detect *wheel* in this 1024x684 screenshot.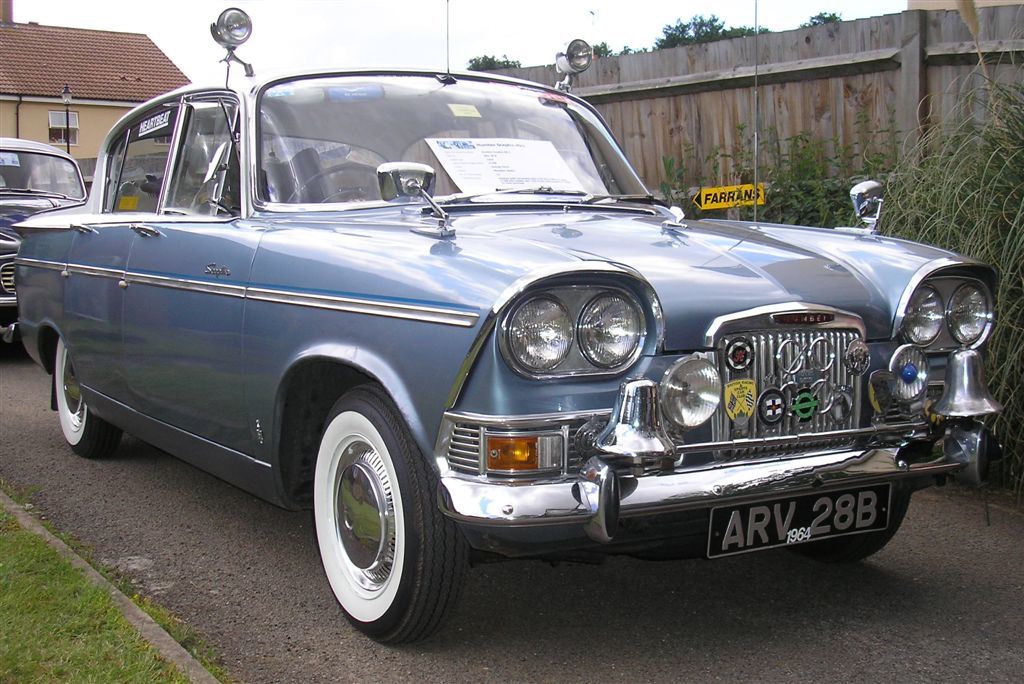
Detection: 54,336,120,460.
